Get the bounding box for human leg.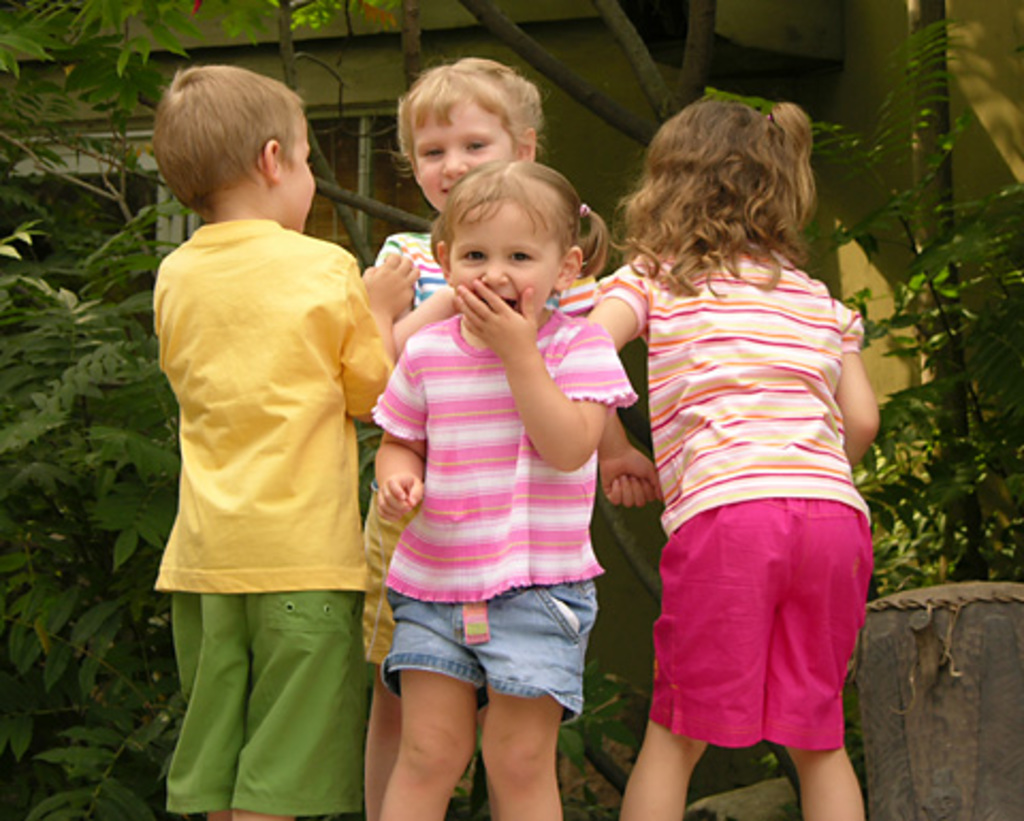
bbox(380, 665, 476, 819).
